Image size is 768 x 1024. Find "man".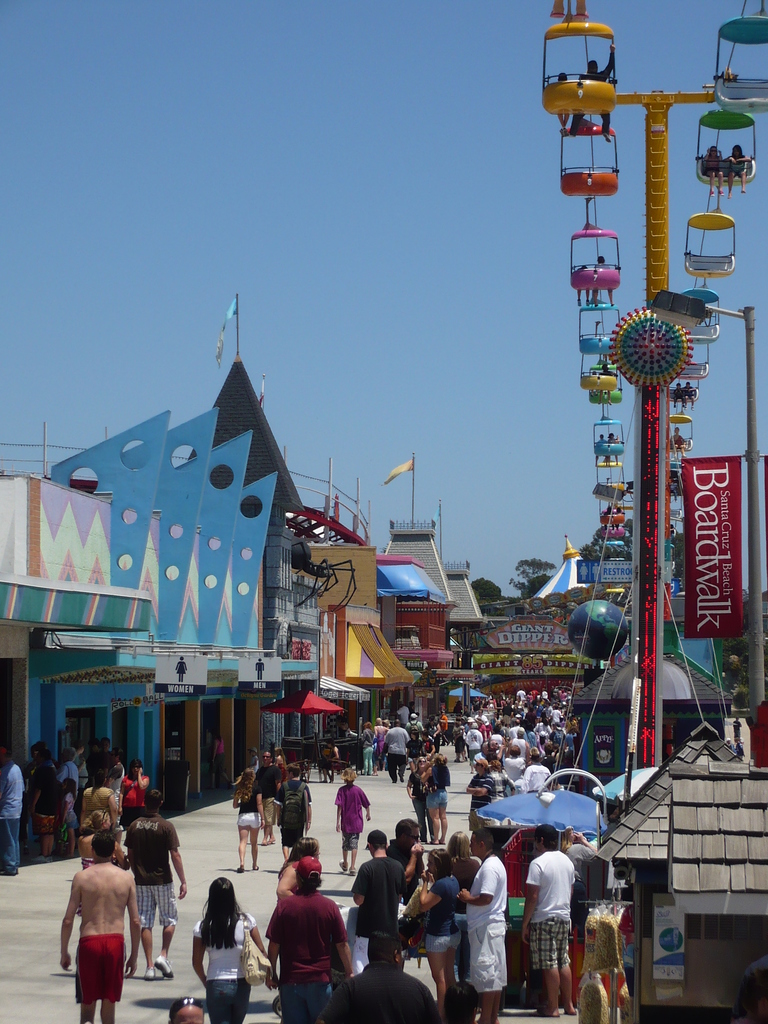
<region>452, 826, 511, 1023</region>.
